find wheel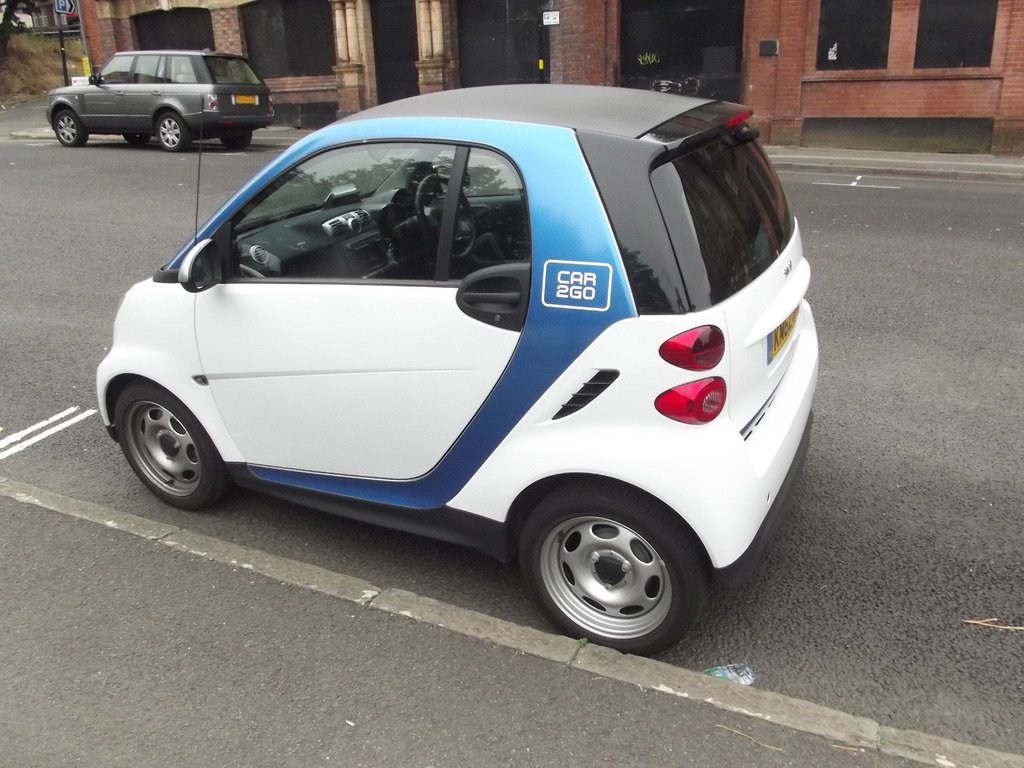
box=[123, 129, 147, 146]
